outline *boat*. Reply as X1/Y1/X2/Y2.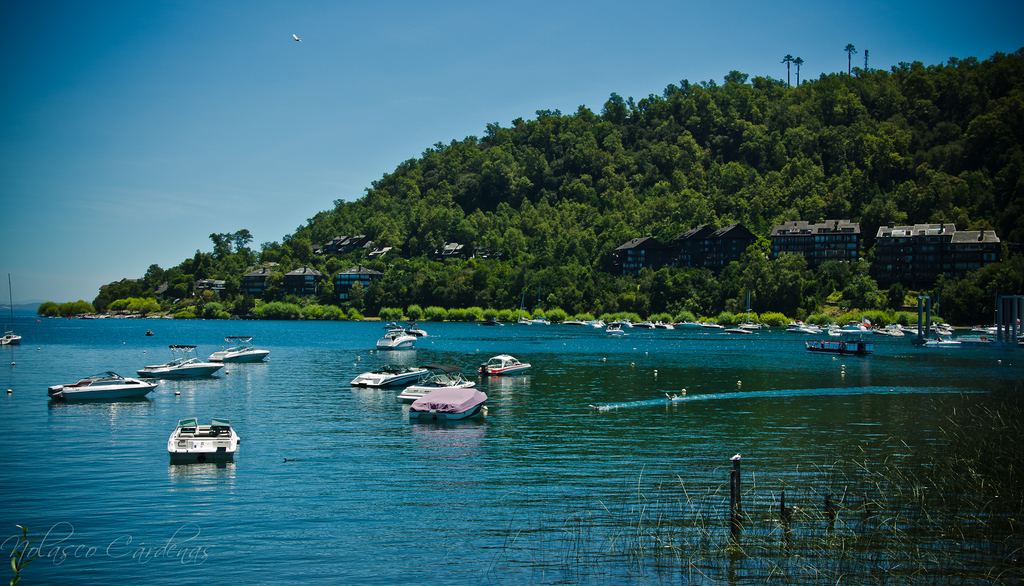
50/370/159/396.
